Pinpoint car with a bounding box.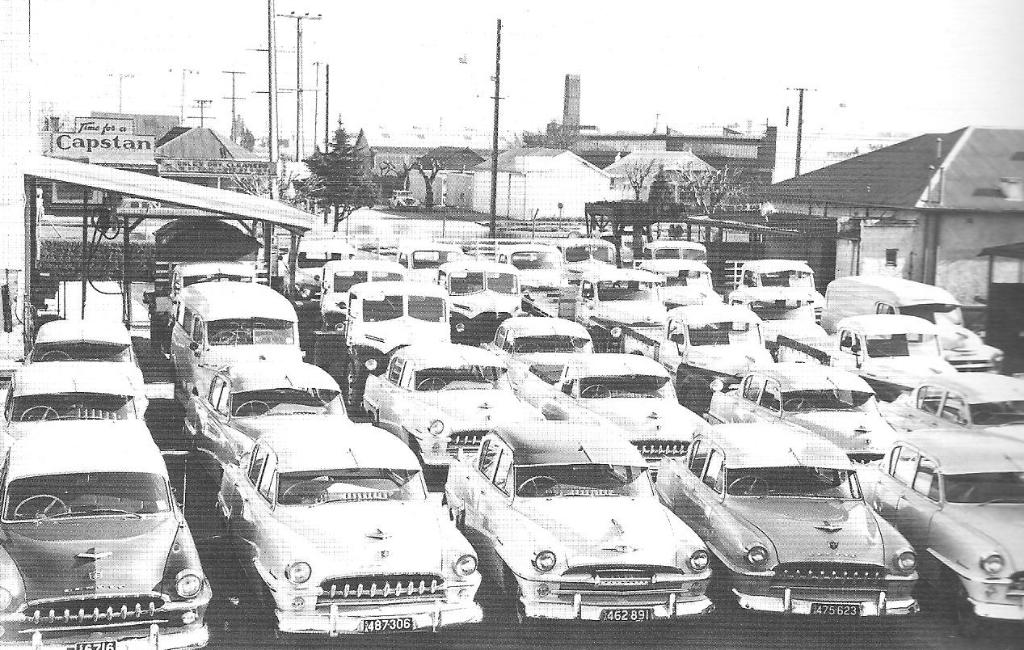
l=343, t=276, r=452, b=370.
